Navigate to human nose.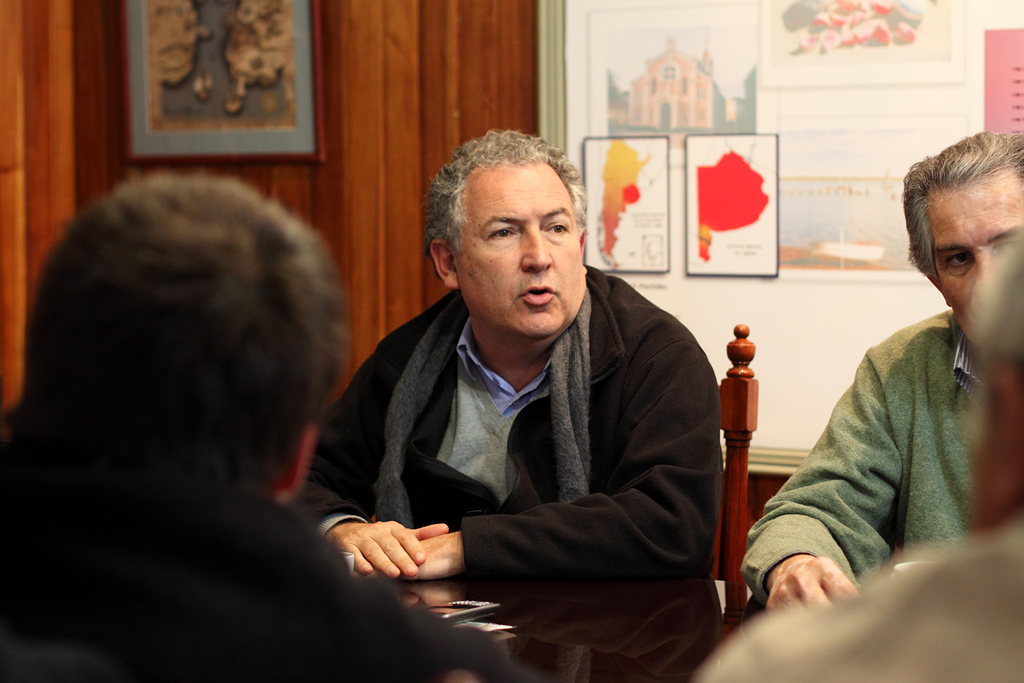
Navigation target: <region>518, 225, 554, 275</region>.
